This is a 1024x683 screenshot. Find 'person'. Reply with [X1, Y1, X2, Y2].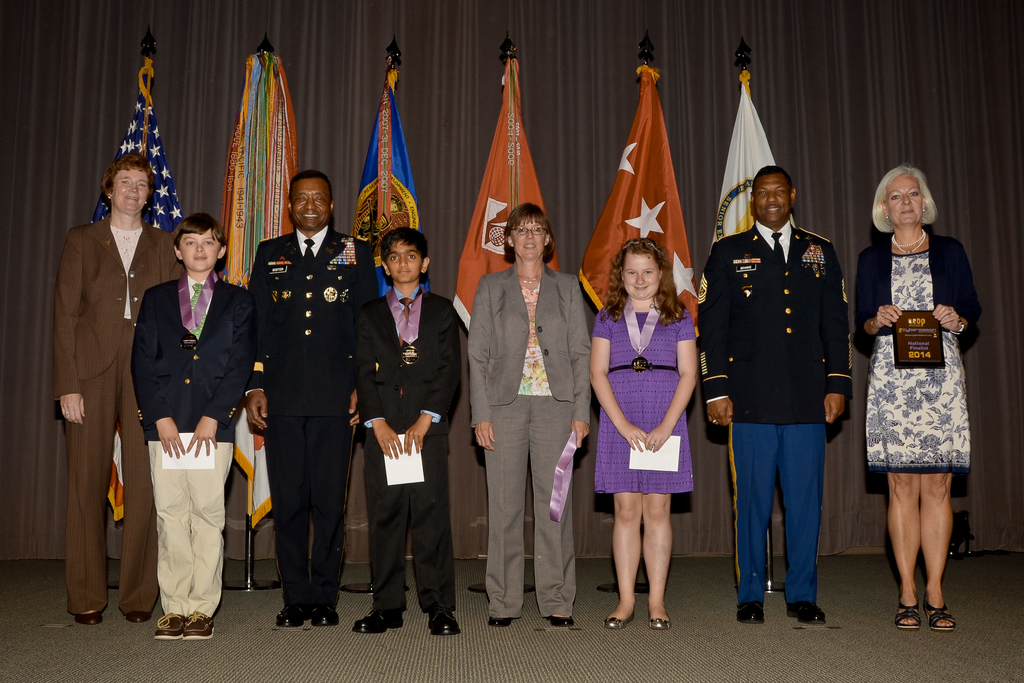
[467, 205, 591, 627].
